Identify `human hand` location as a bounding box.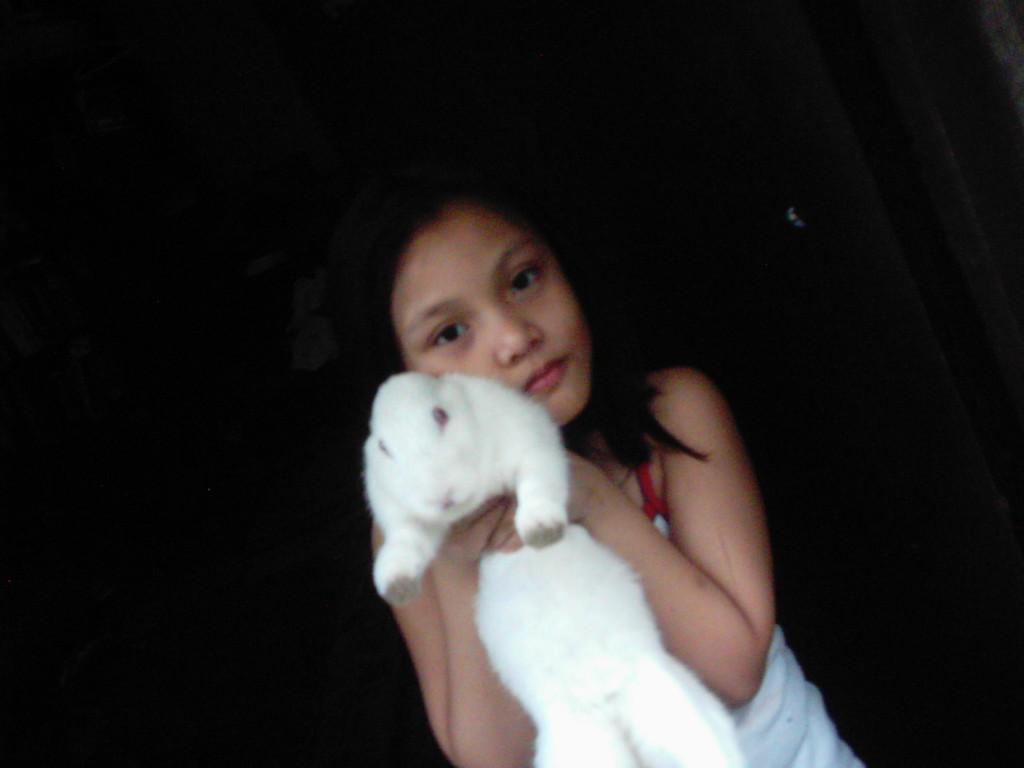
bbox=(429, 492, 509, 604).
